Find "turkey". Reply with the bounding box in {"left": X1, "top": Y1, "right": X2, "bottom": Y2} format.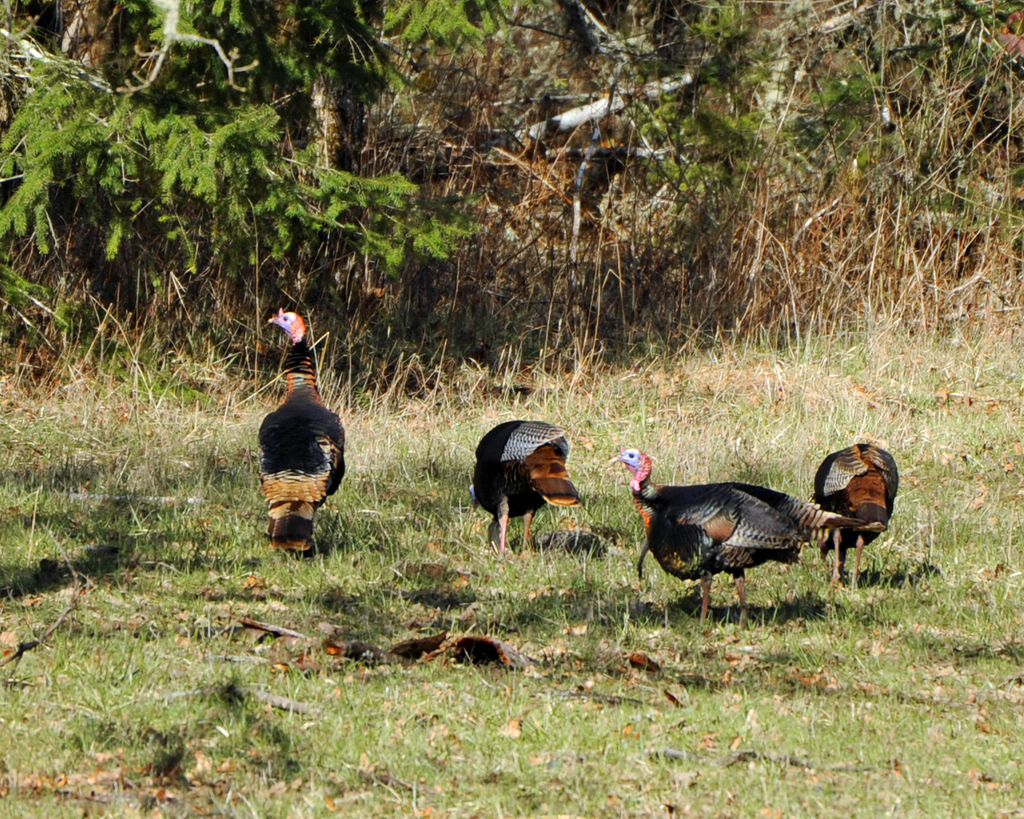
{"left": 465, "top": 421, "right": 589, "bottom": 568}.
